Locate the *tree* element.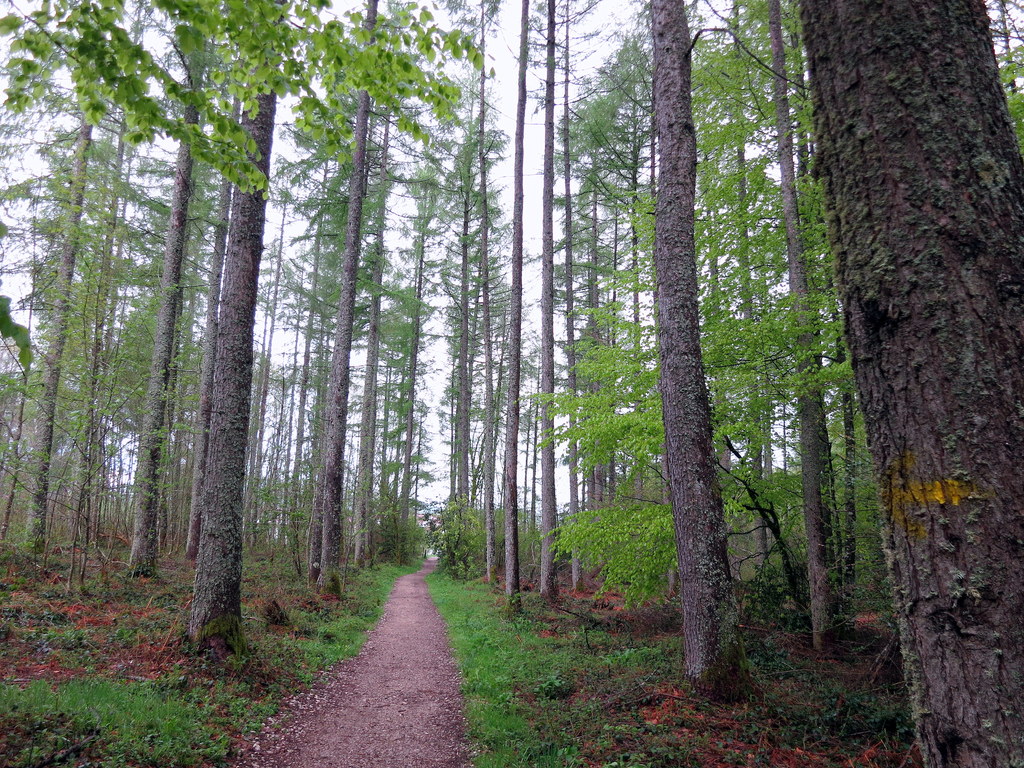
Element bbox: BBox(356, 0, 451, 522).
